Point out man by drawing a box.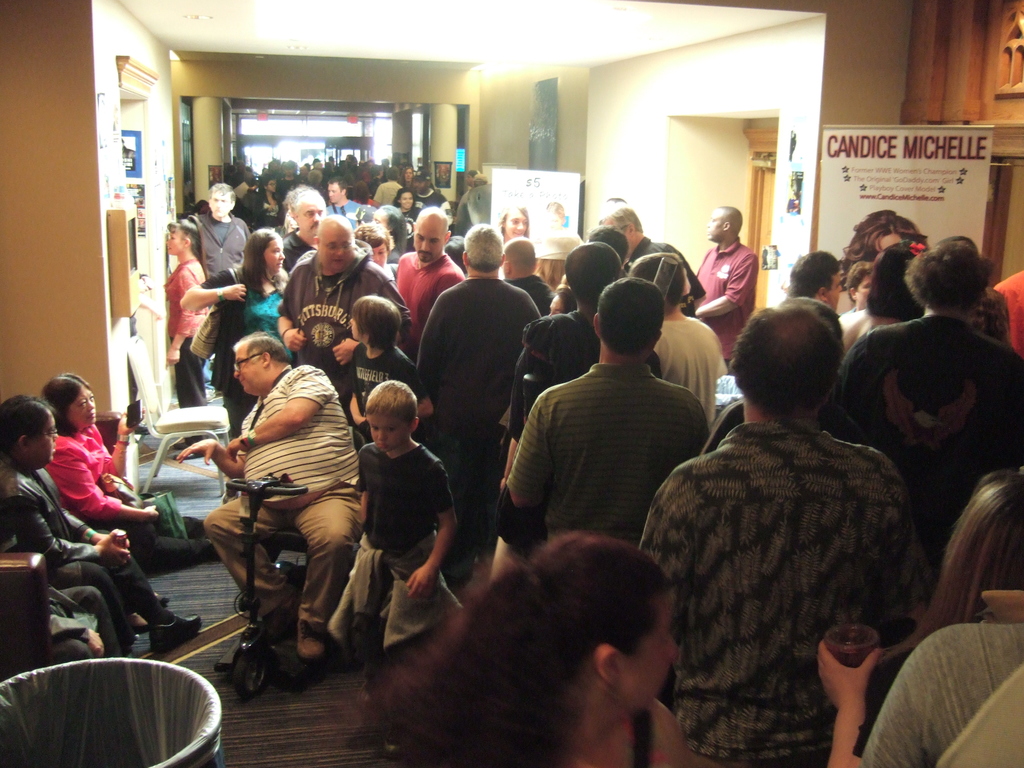
{"x1": 396, "y1": 204, "x2": 470, "y2": 331}.
